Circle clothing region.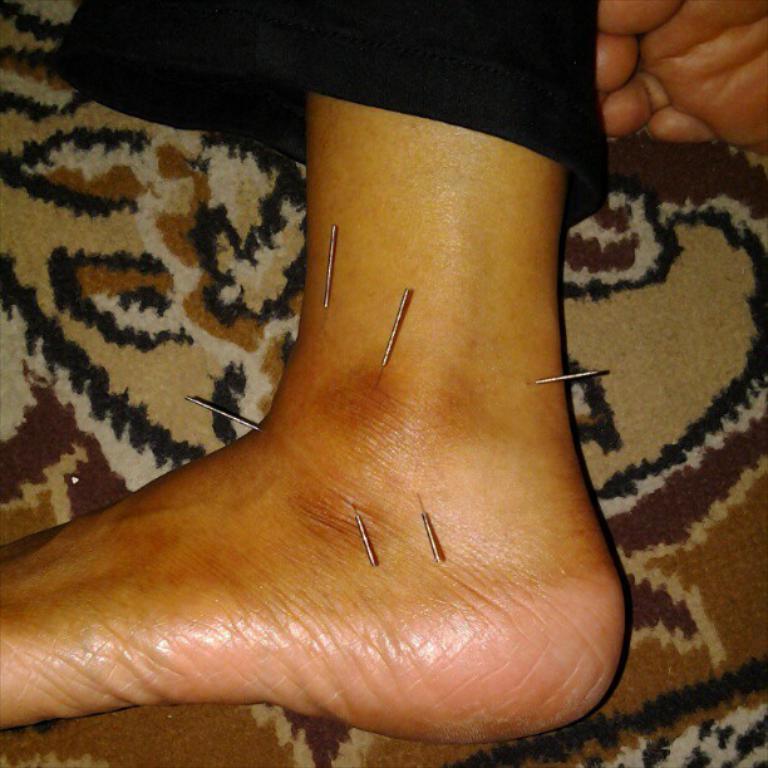
Region: (38,0,616,236).
